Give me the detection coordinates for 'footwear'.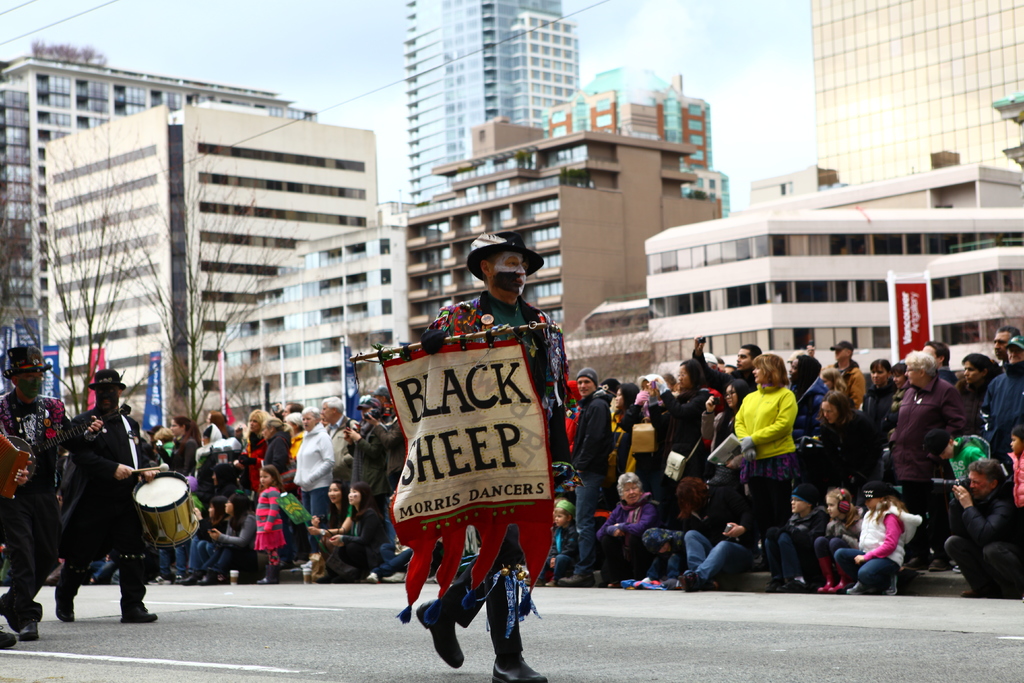
box(491, 655, 545, 682).
